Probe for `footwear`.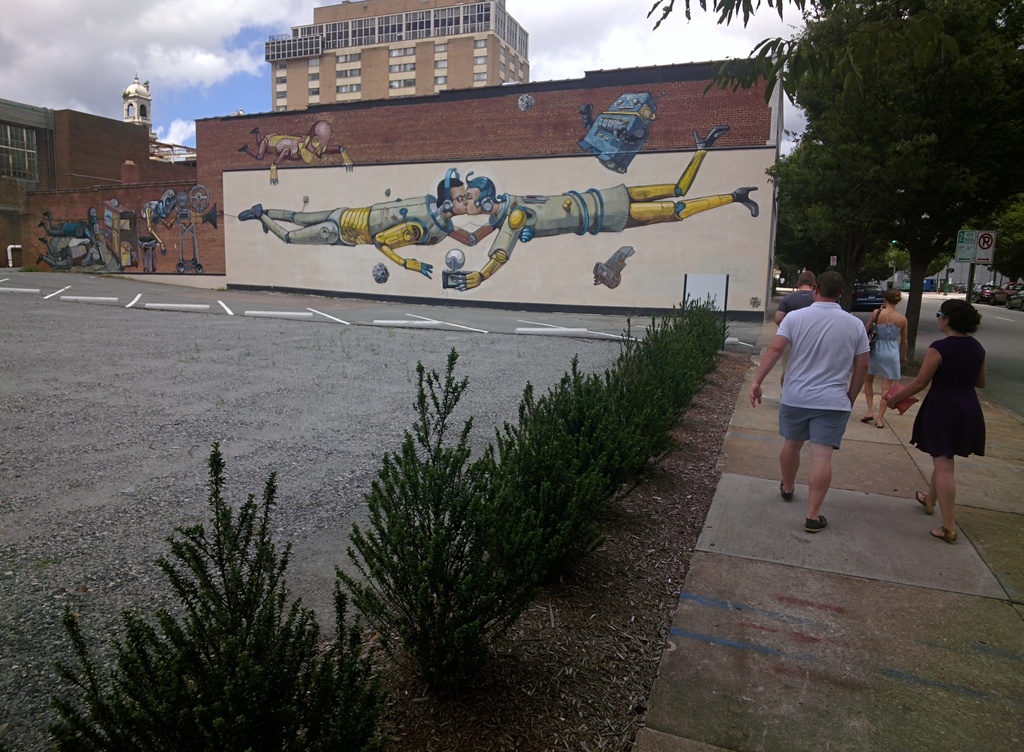
Probe result: [left=263, top=210, right=267, bottom=233].
